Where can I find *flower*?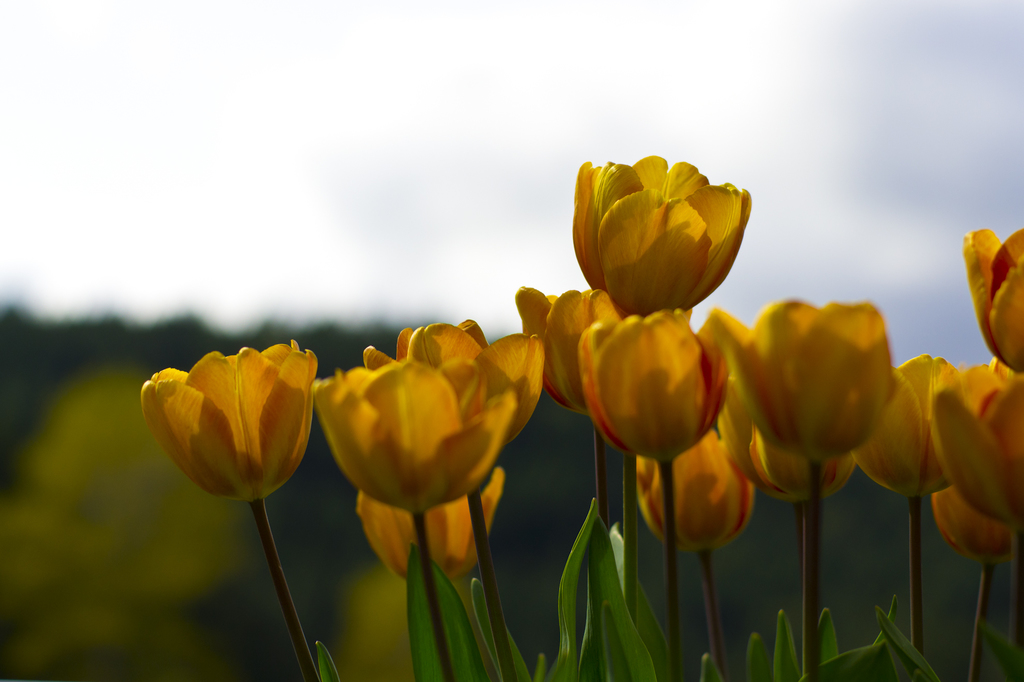
You can find it at {"x1": 515, "y1": 281, "x2": 698, "y2": 410}.
